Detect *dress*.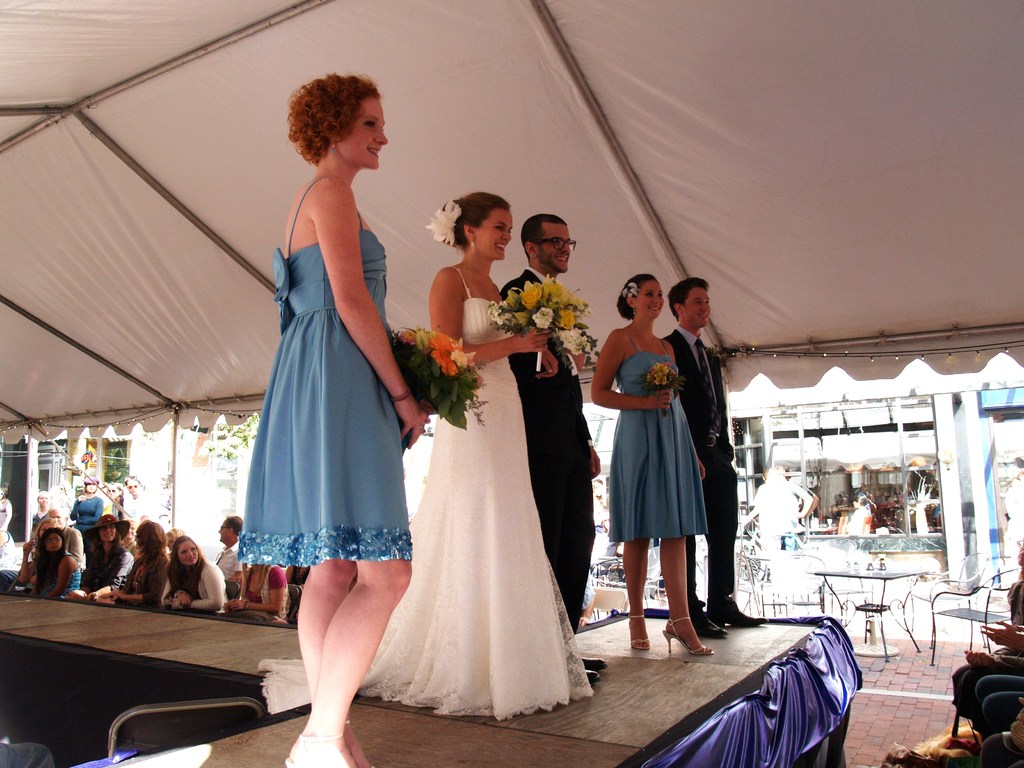
Detected at (236, 171, 417, 563).
